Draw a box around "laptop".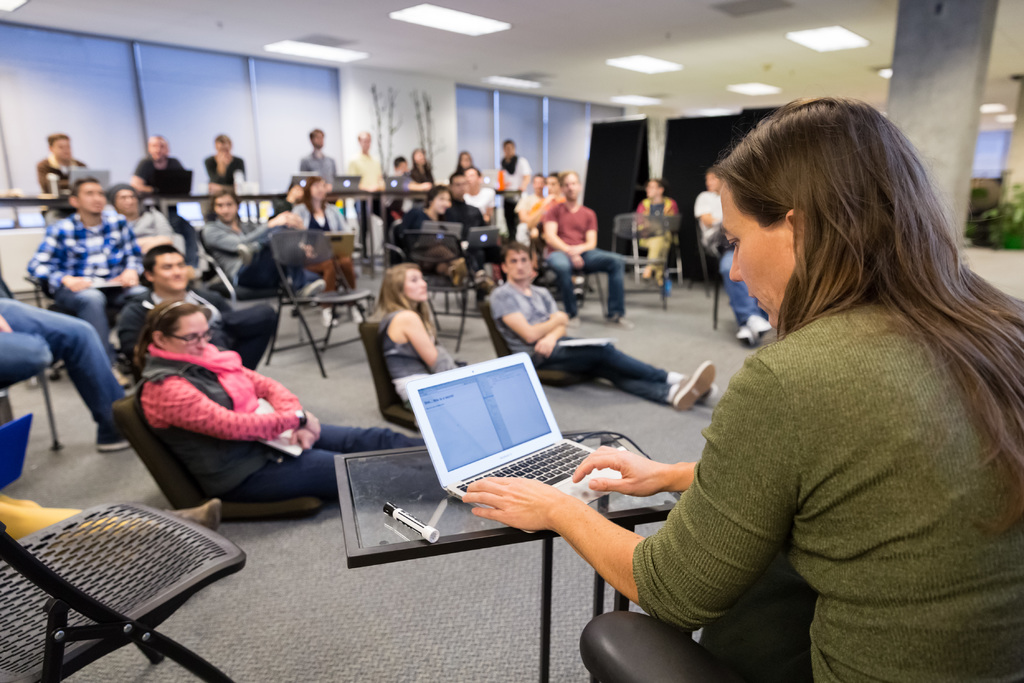
466, 227, 499, 247.
